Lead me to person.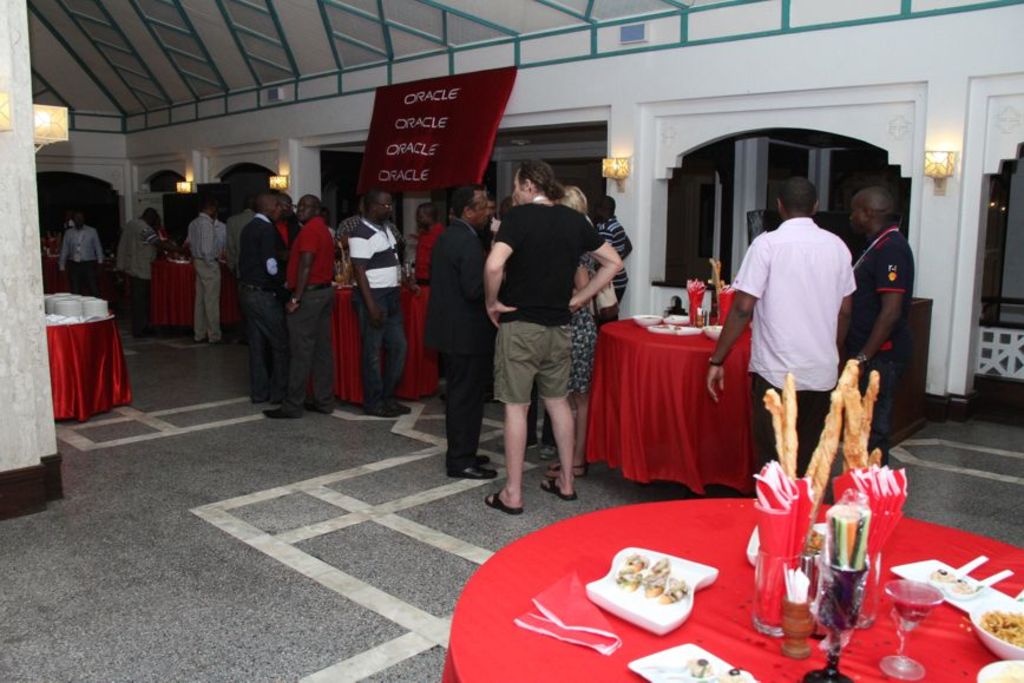
Lead to box(597, 193, 634, 309).
